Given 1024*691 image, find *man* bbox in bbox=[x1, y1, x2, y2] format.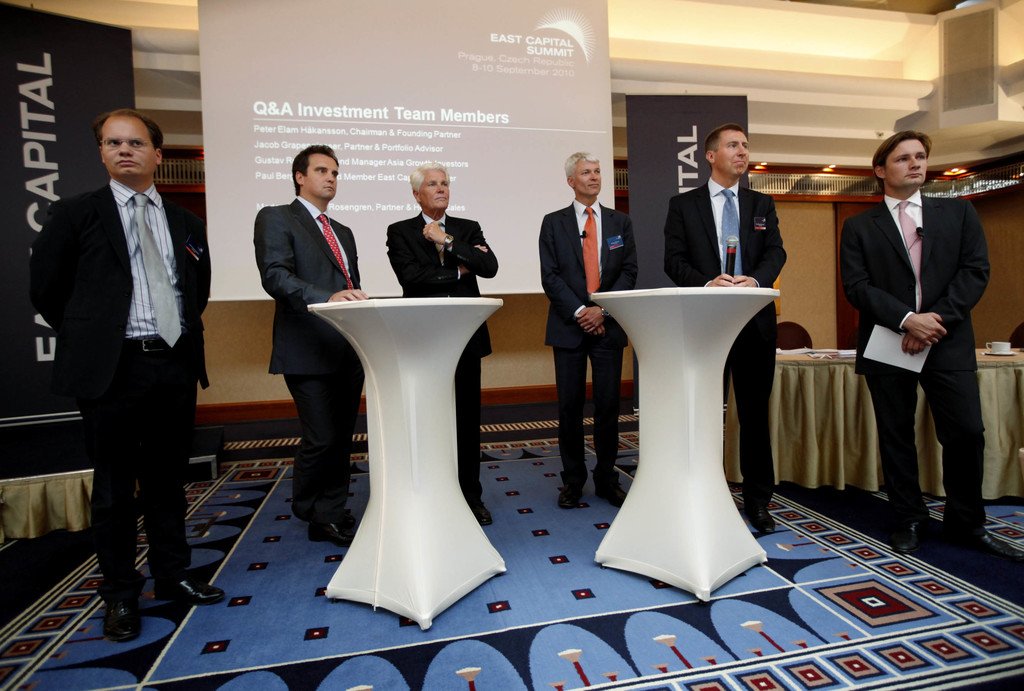
bbox=[26, 70, 220, 633].
